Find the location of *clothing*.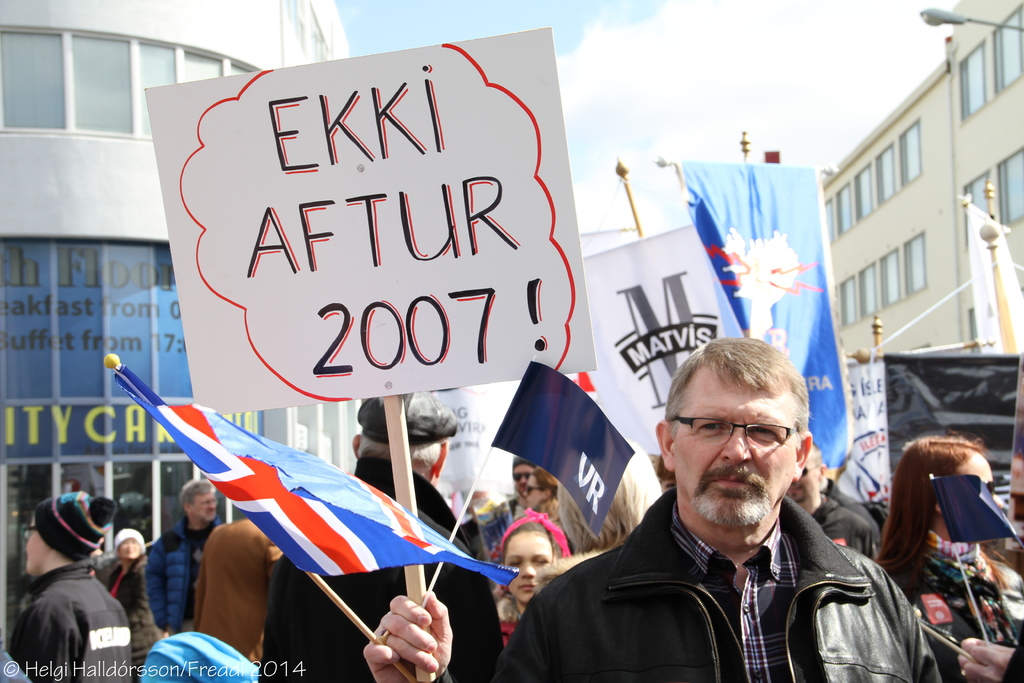
Location: [1002, 614, 1023, 681].
